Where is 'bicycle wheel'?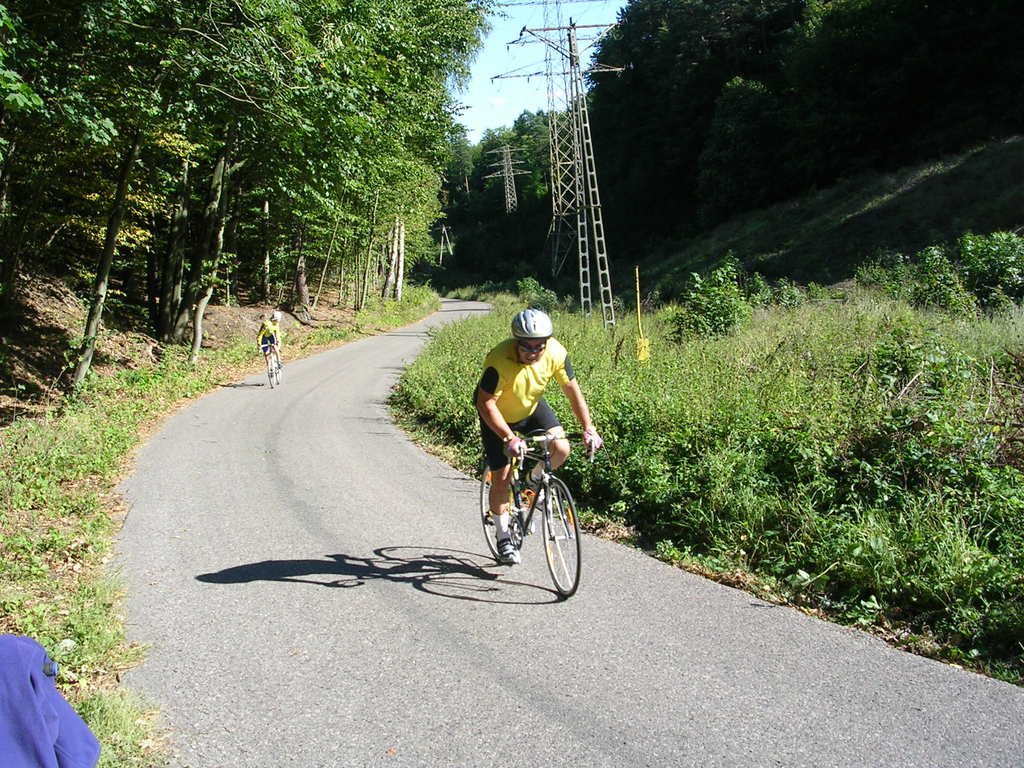
pyautogui.locateOnScreen(267, 358, 276, 387).
